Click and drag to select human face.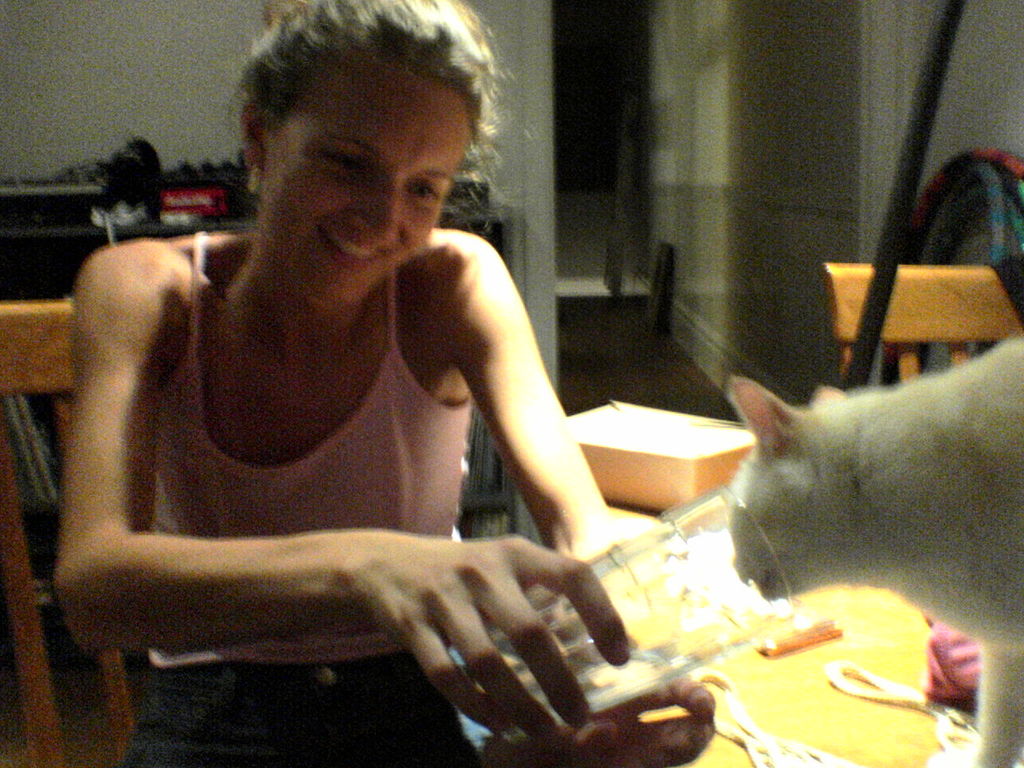
Selection: l=265, t=69, r=471, b=305.
